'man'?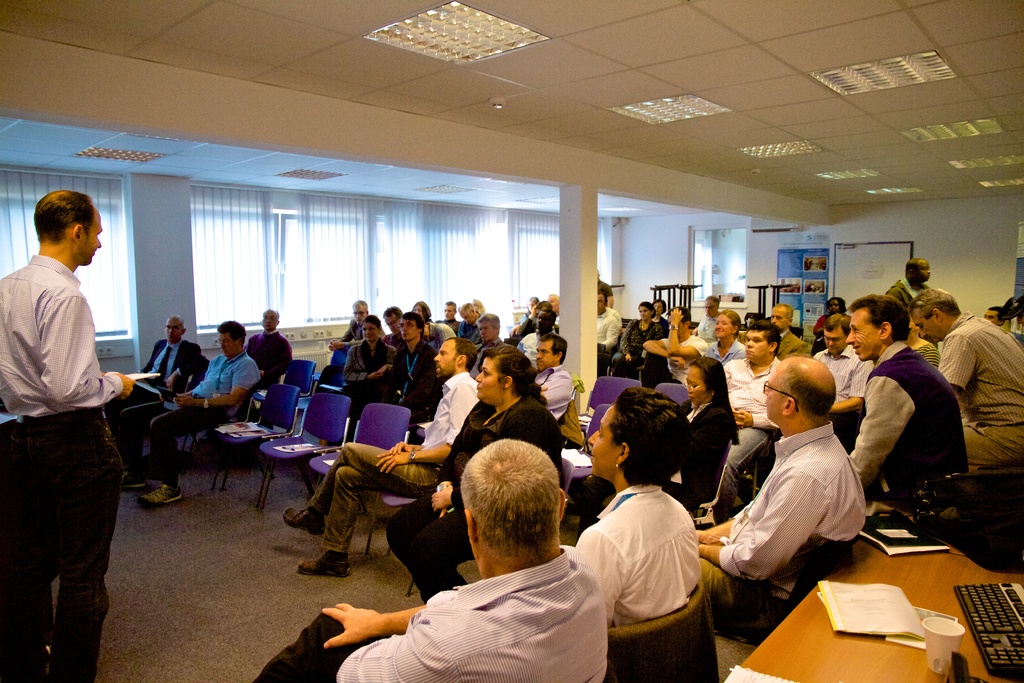
701,302,746,370
